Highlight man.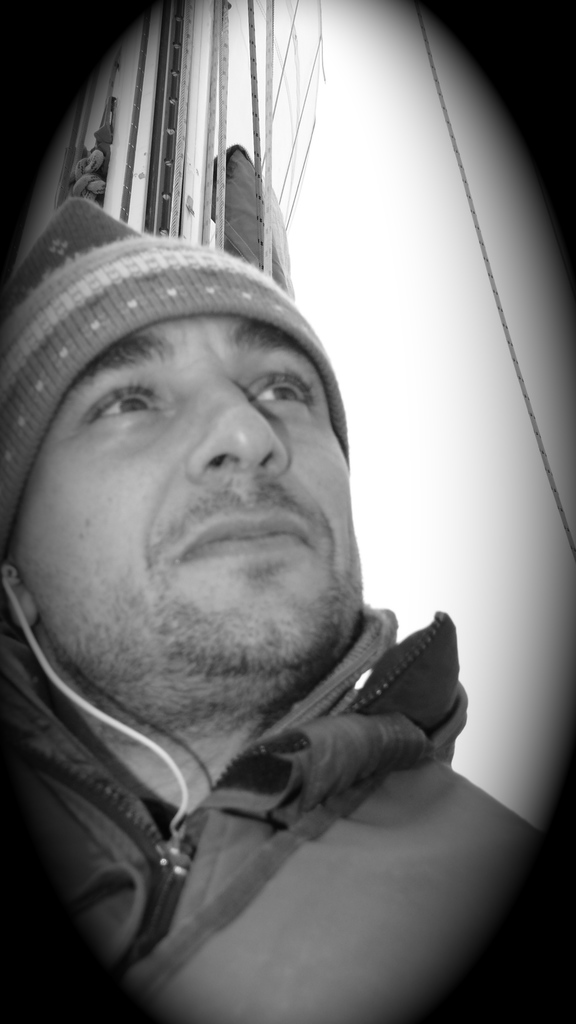
Highlighted region: pyautogui.locateOnScreen(0, 71, 551, 1023).
